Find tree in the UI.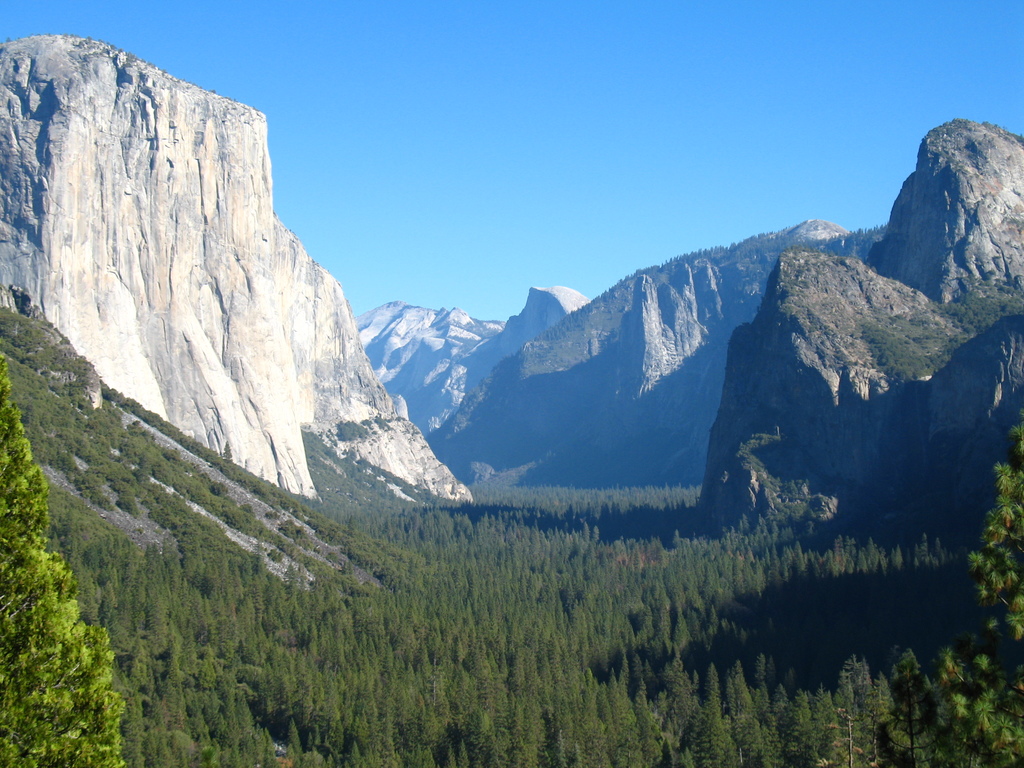
UI element at left=8, top=511, right=113, bottom=745.
